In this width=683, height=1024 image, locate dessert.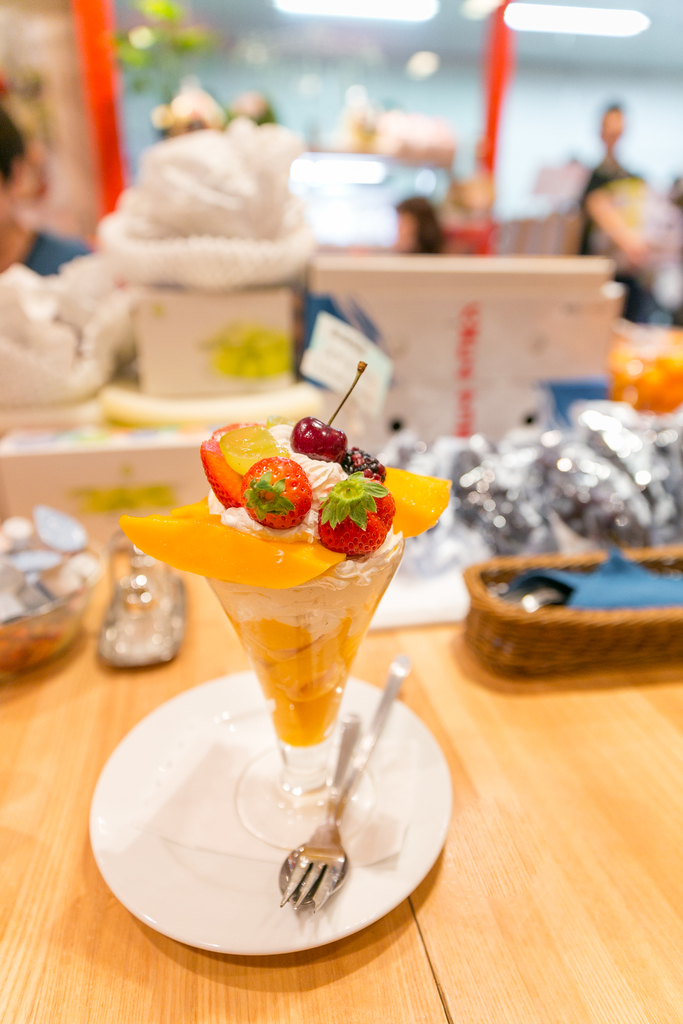
Bounding box: <box>458,421,550,556</box>.
